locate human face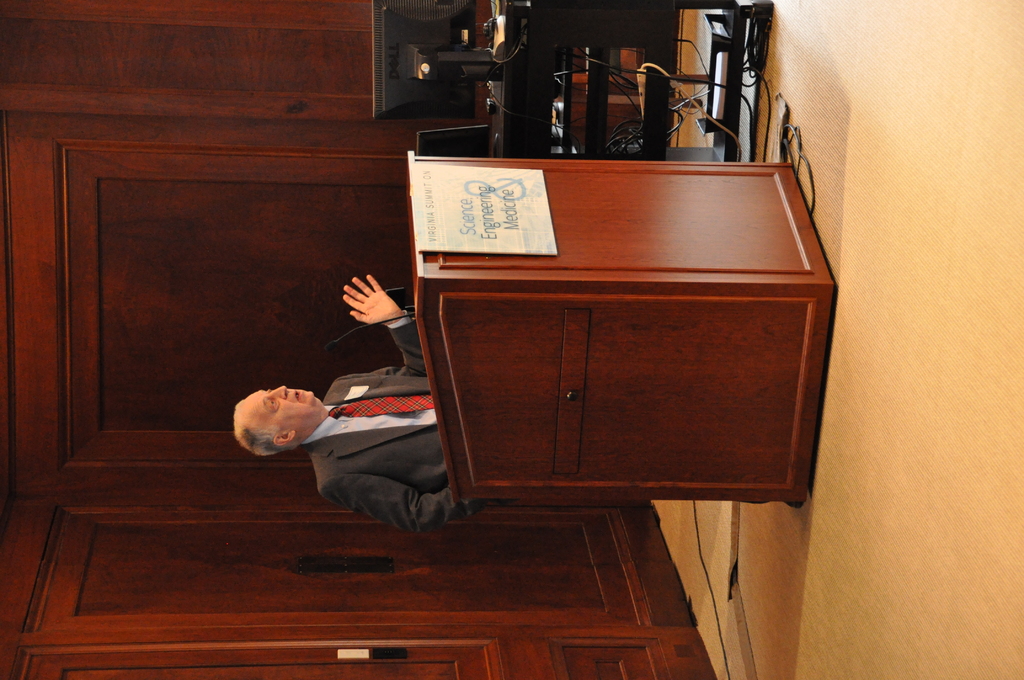
locate(242, 384, 312, 429)
